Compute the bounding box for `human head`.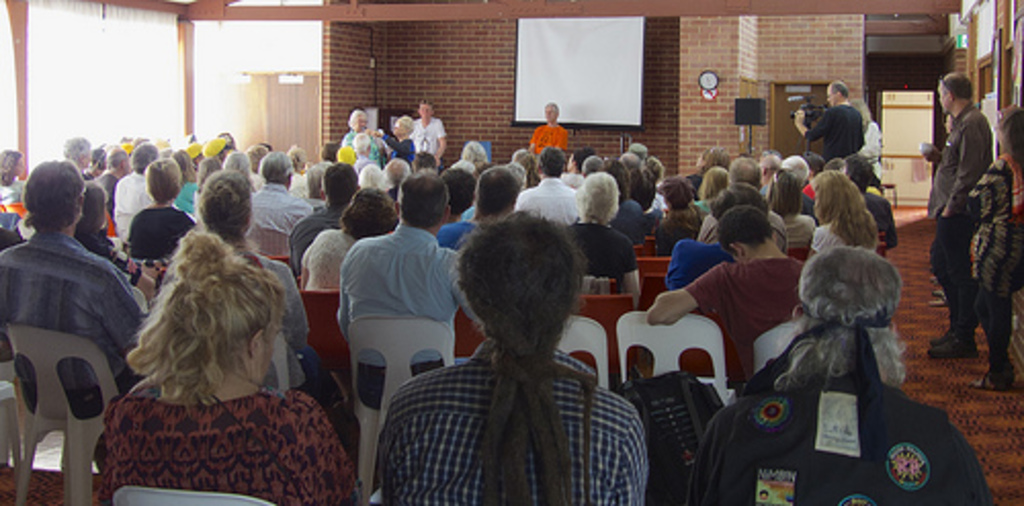
199,174,256,234.
